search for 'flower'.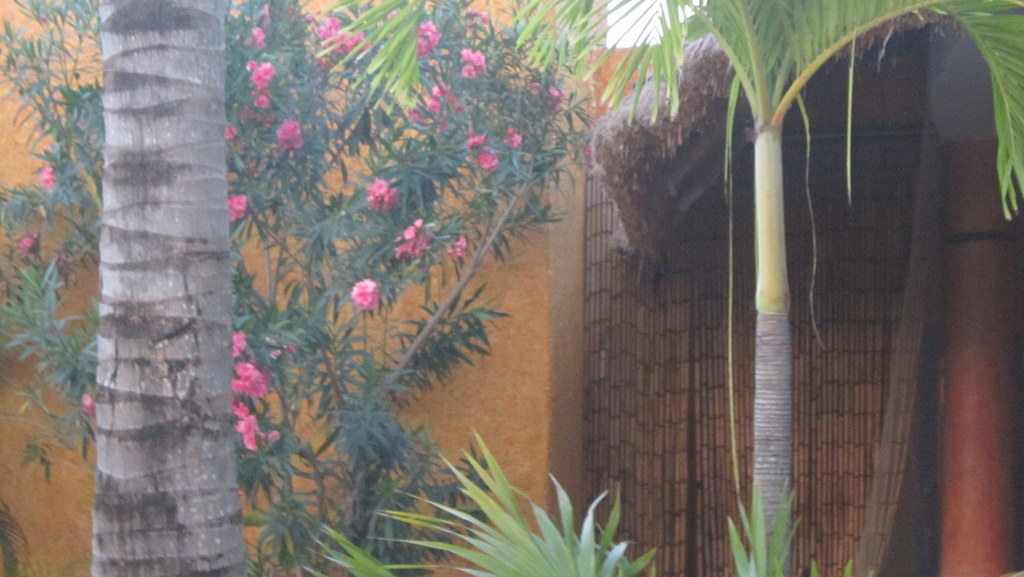
Found at {"left": 366, "top": 178, "right": 394, "bottom": 211}.
